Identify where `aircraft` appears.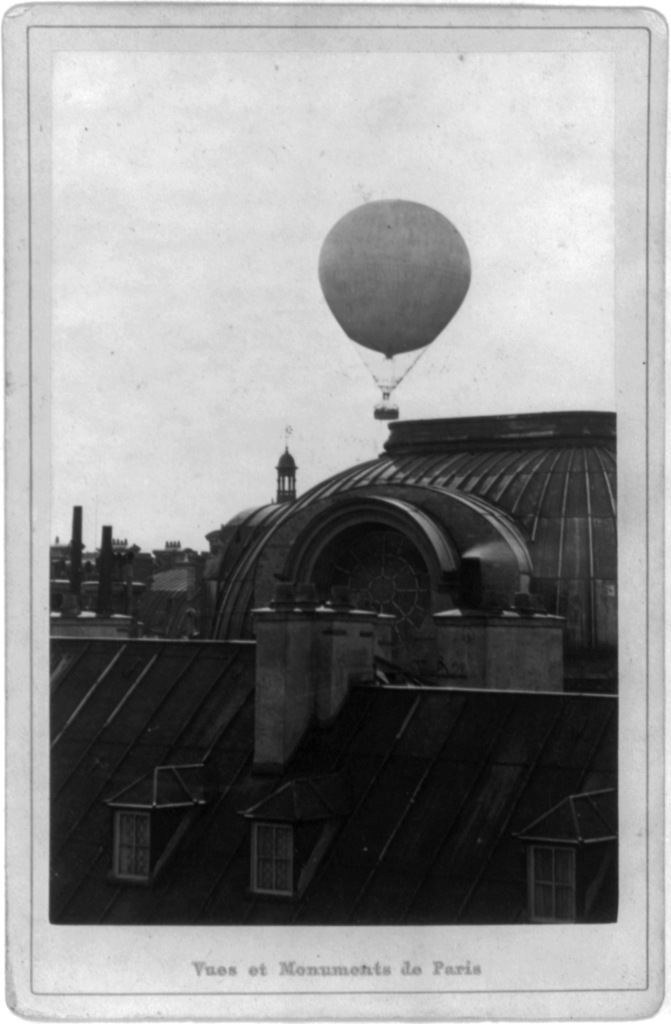
Appears at bbox(314, 194, 474, 419).
